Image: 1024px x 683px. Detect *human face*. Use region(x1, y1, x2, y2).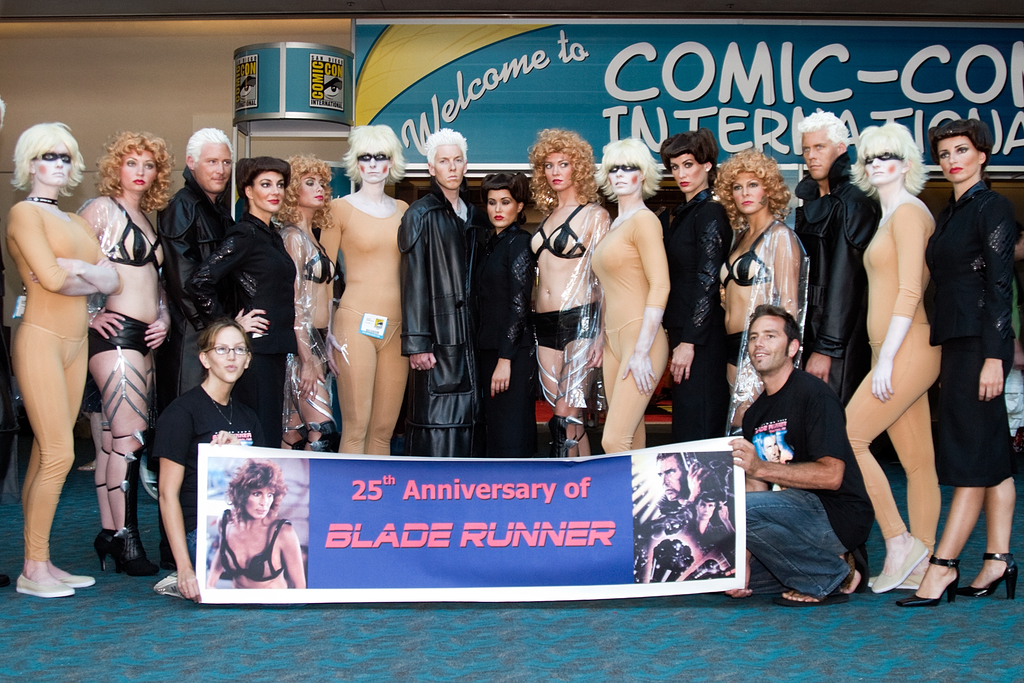
region(433, 146, 465, 191).
